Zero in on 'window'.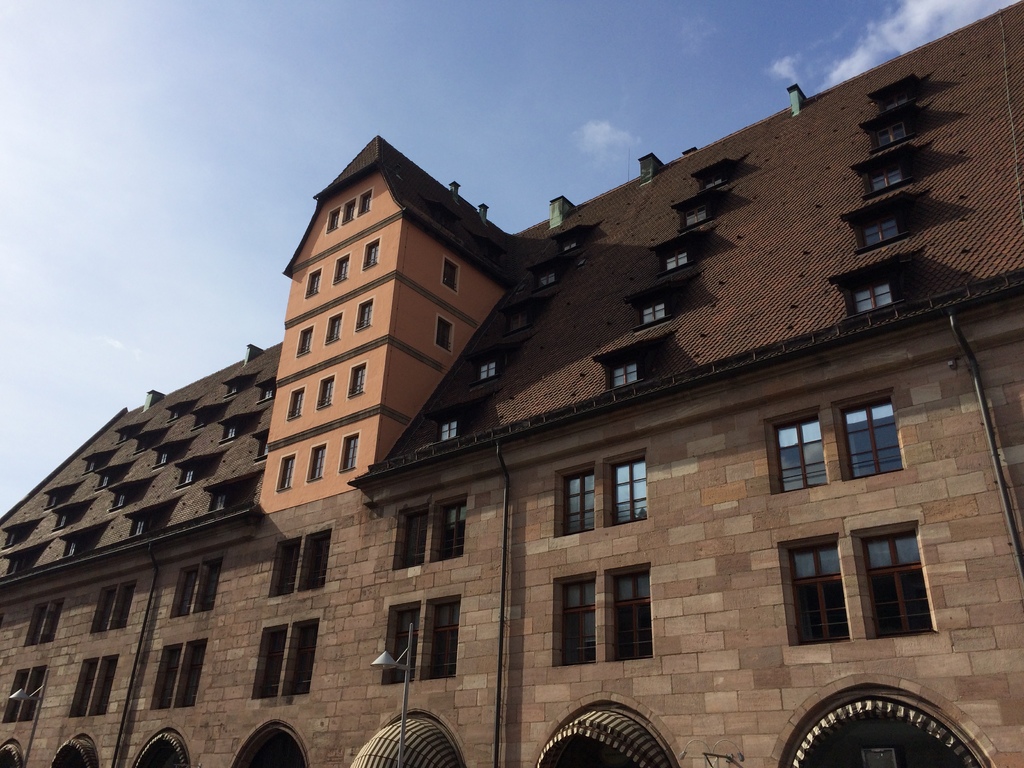
Zeroed in: select_region(602, 561, 654, 663).
